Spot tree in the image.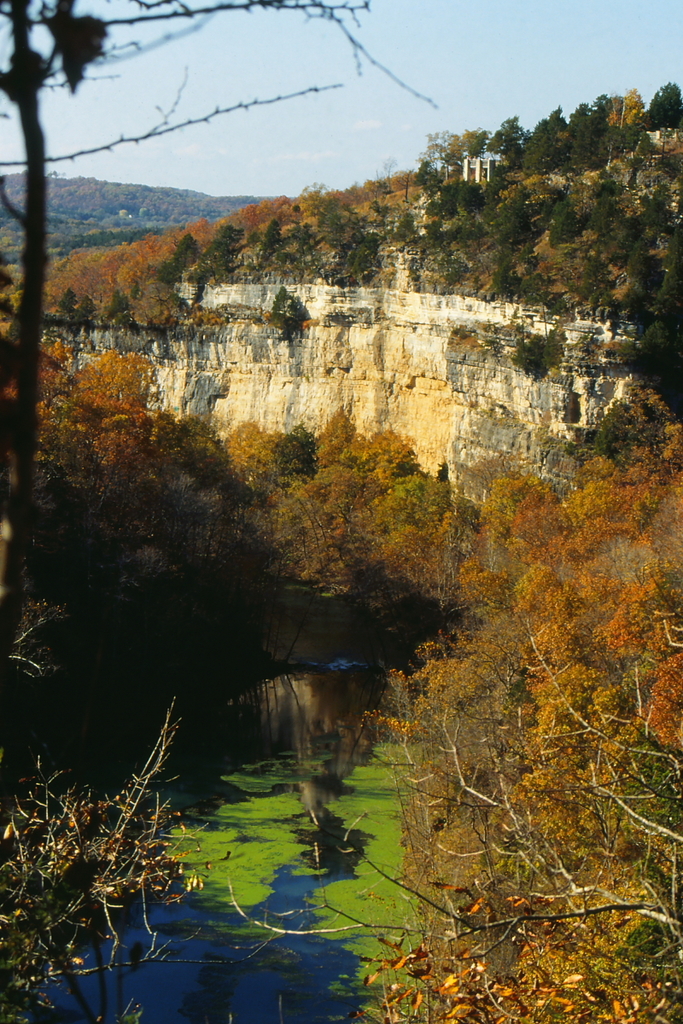
tree found at detection(219, 415, 318, 480).
